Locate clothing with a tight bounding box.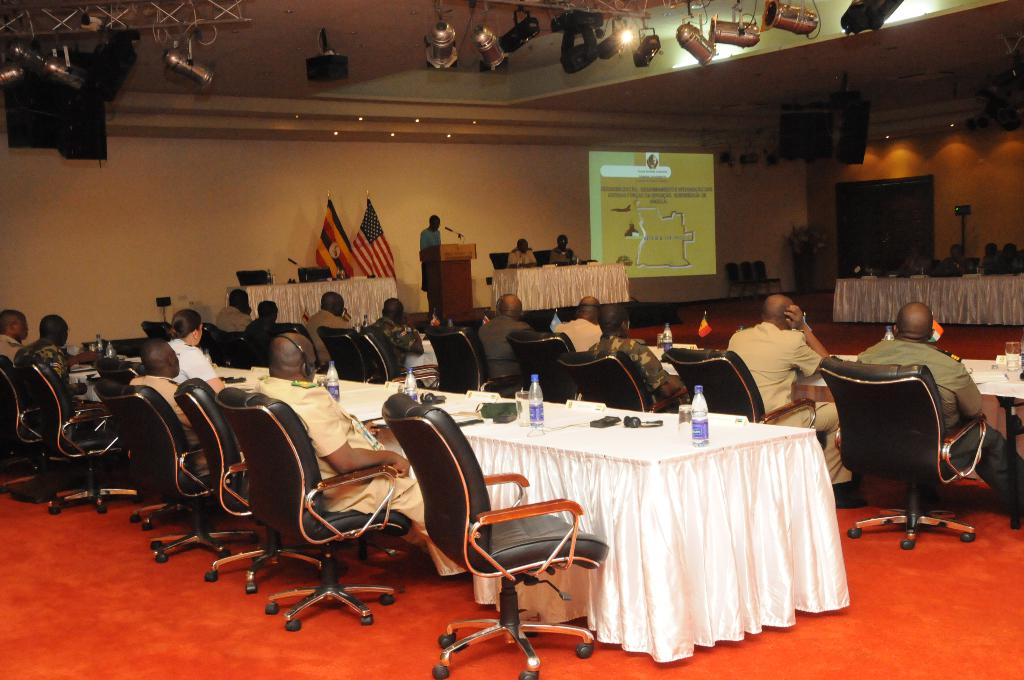
Rect(16, 337, 74, 419).
